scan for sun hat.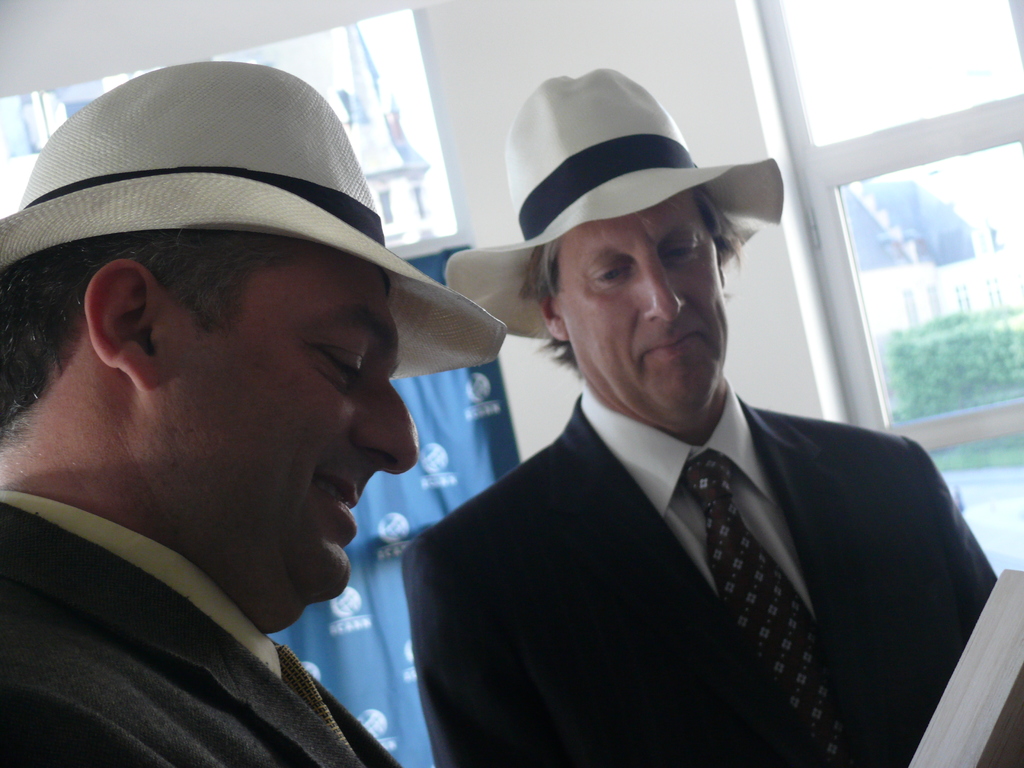
Scan result: (left=0, top=61, right=503, bottom=385).
